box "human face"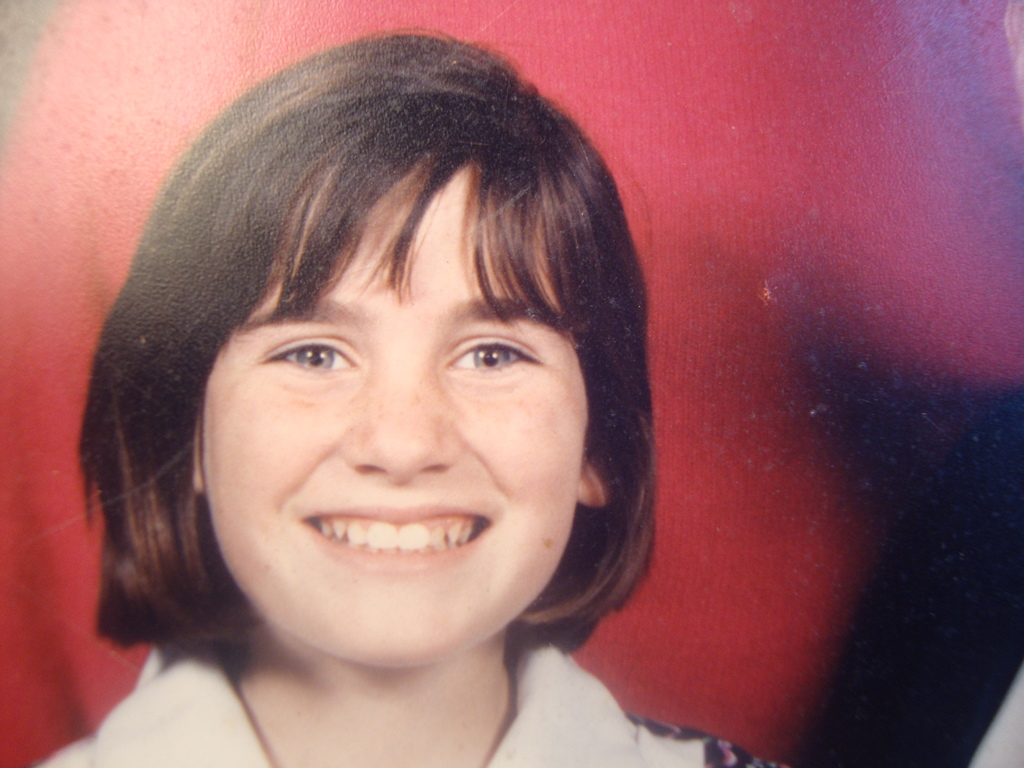
bbox=(198, 164, 588, 669)
